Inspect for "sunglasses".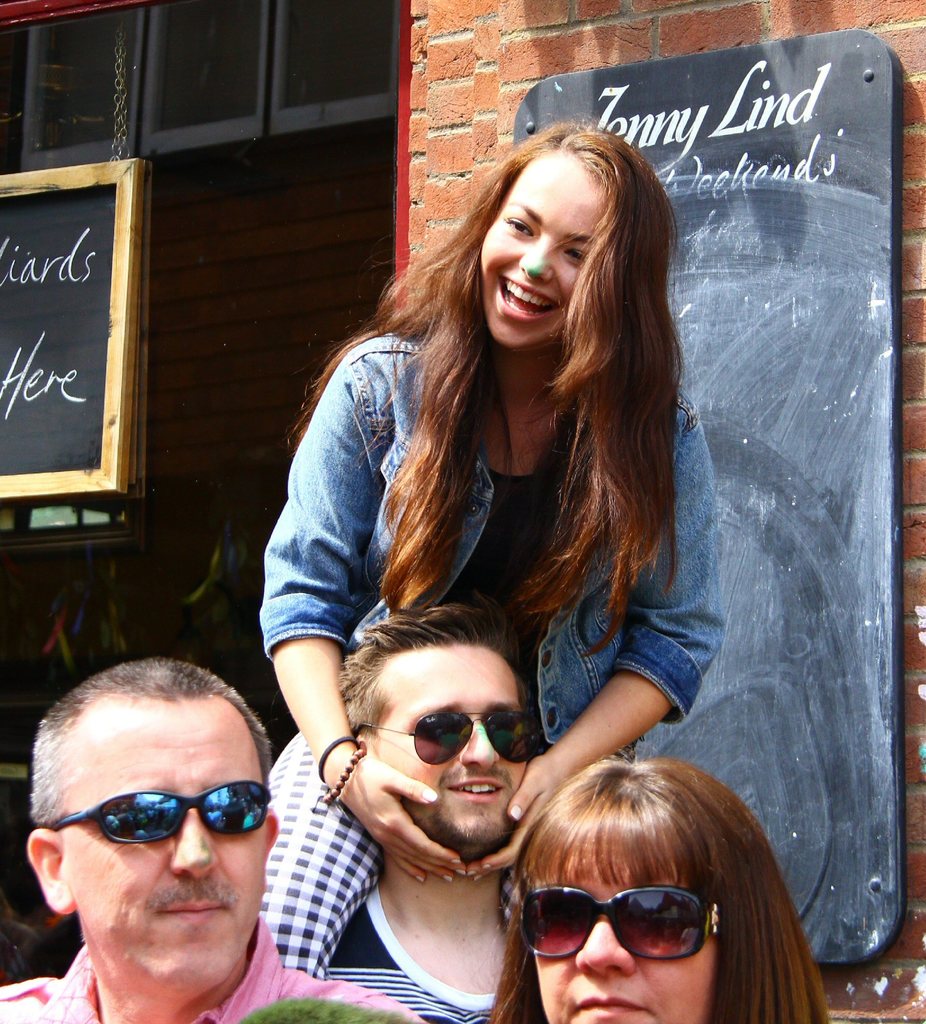
Inspection: [522, 881, 718, 963].
